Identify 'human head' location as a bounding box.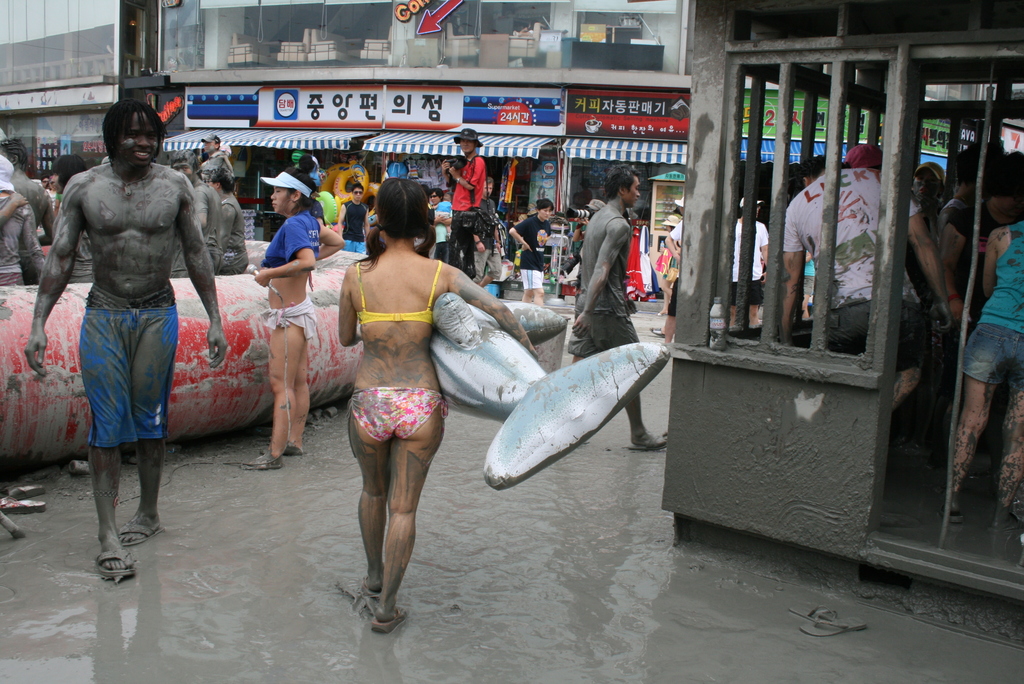
x1=0 y1=140 x2=29 y2=173.
